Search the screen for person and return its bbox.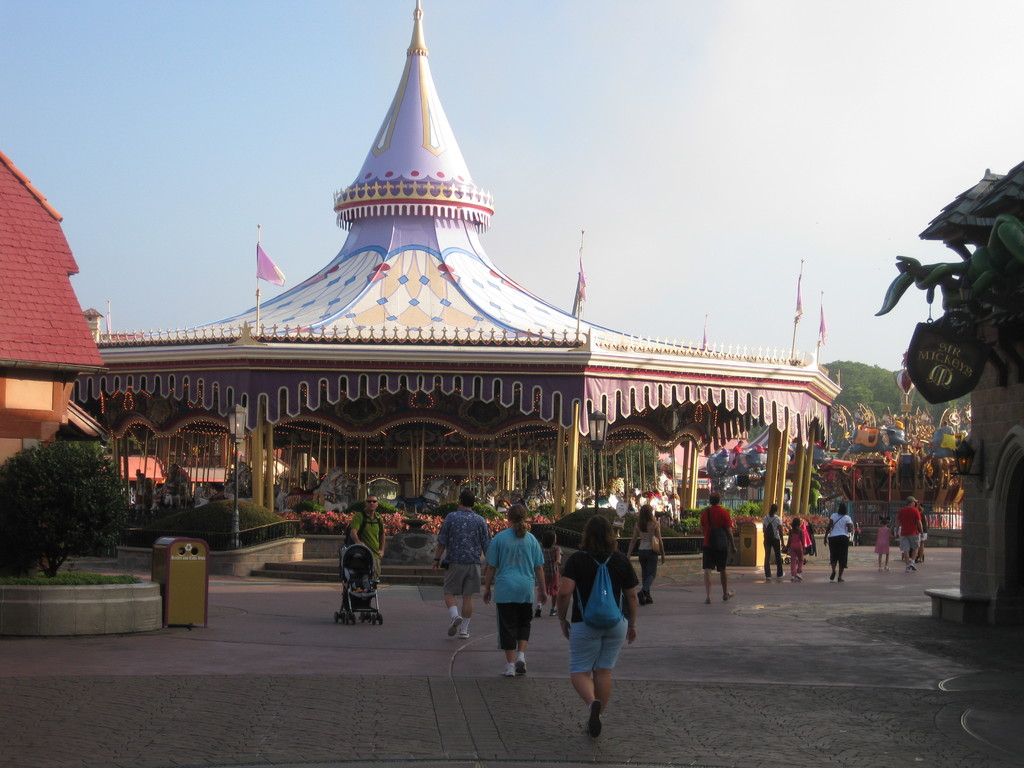
Found: 700,493,739,603.
